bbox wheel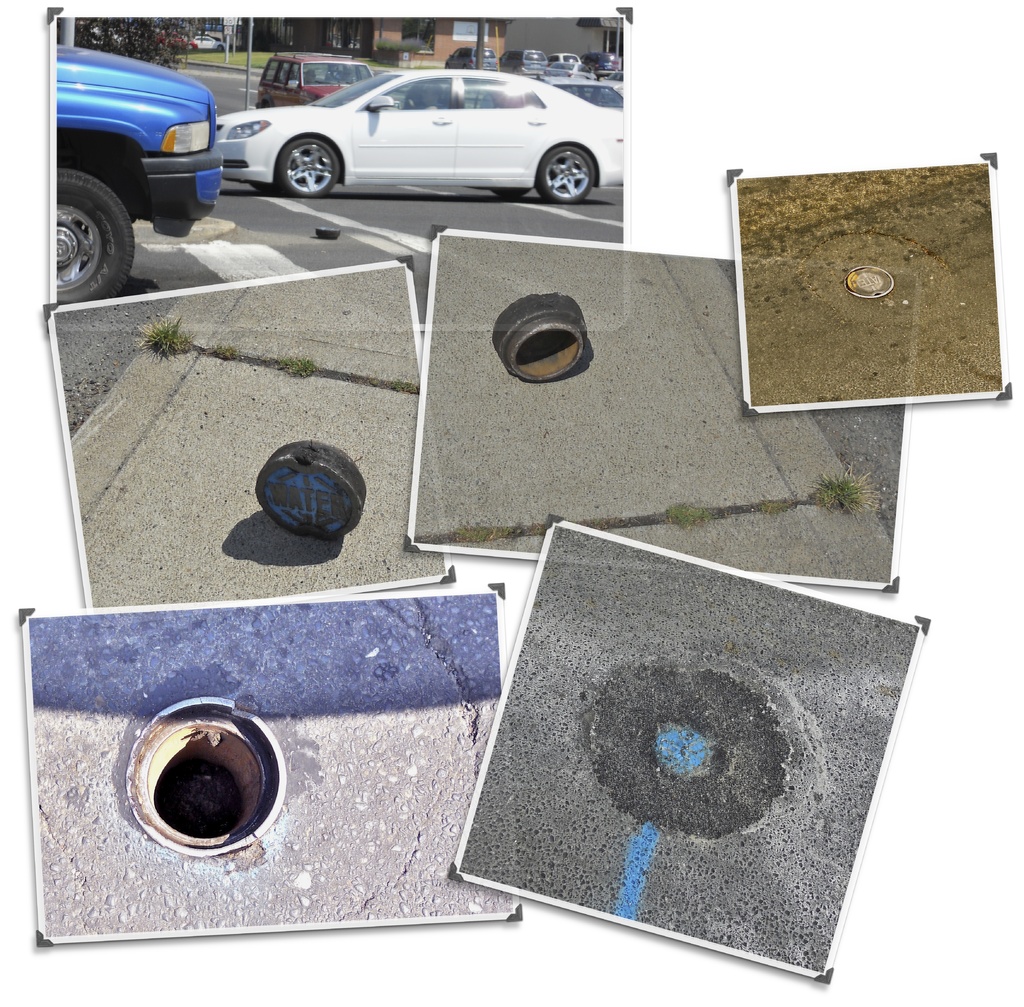
[x1=247, y1=181, x2=278, y2=195]
